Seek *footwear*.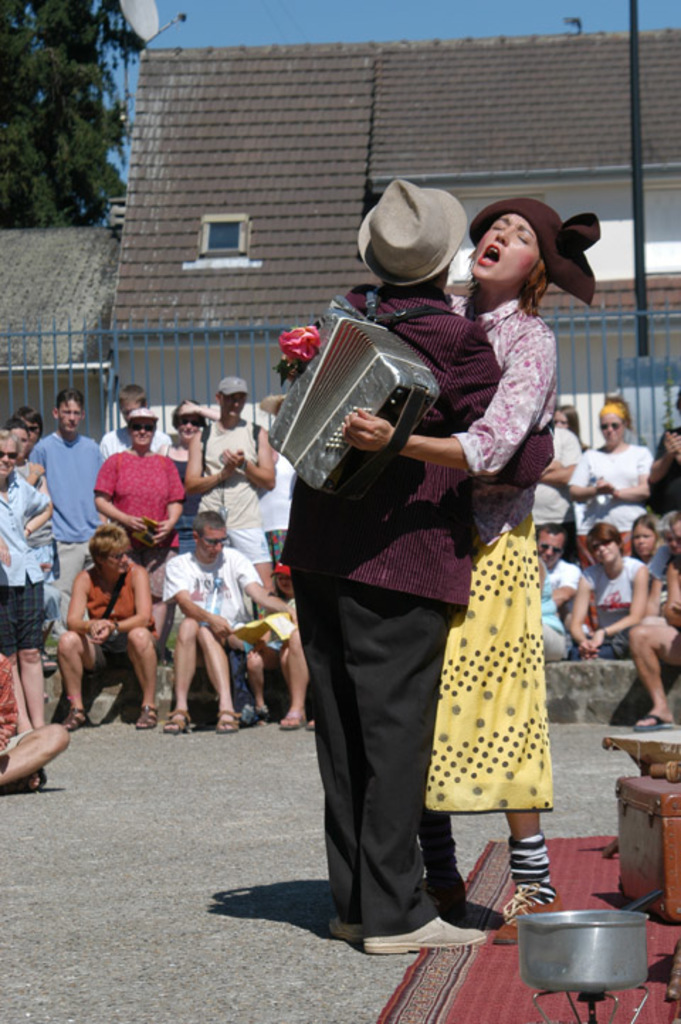
pyautogui.locateOnScreen(326, 906, 356, 932).
